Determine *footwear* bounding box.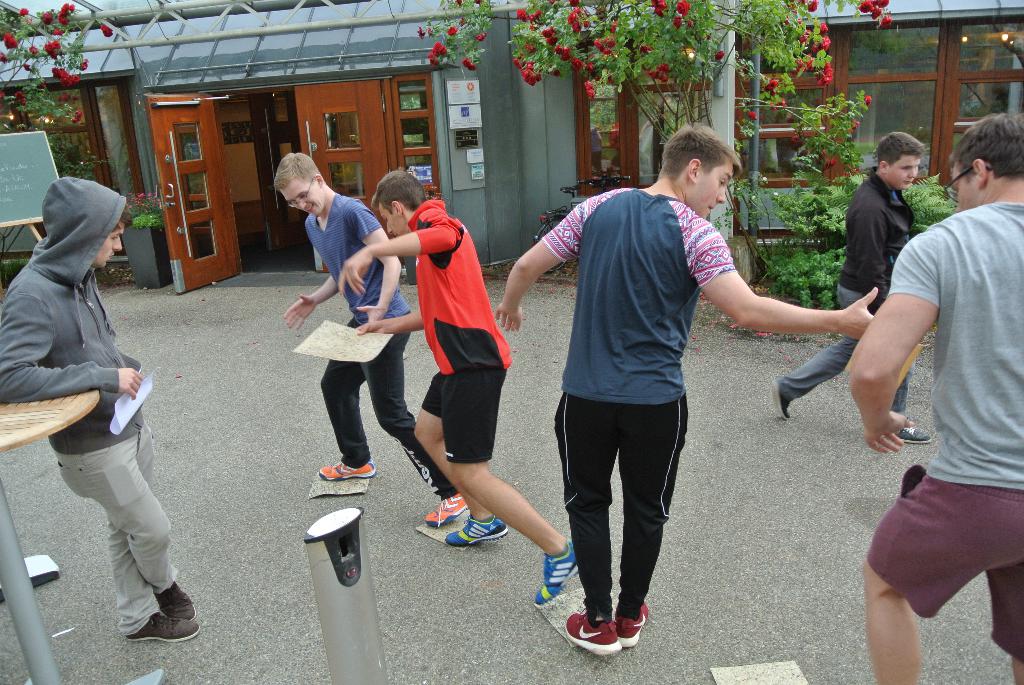
Determined: box(774, 378, 792, 424).
